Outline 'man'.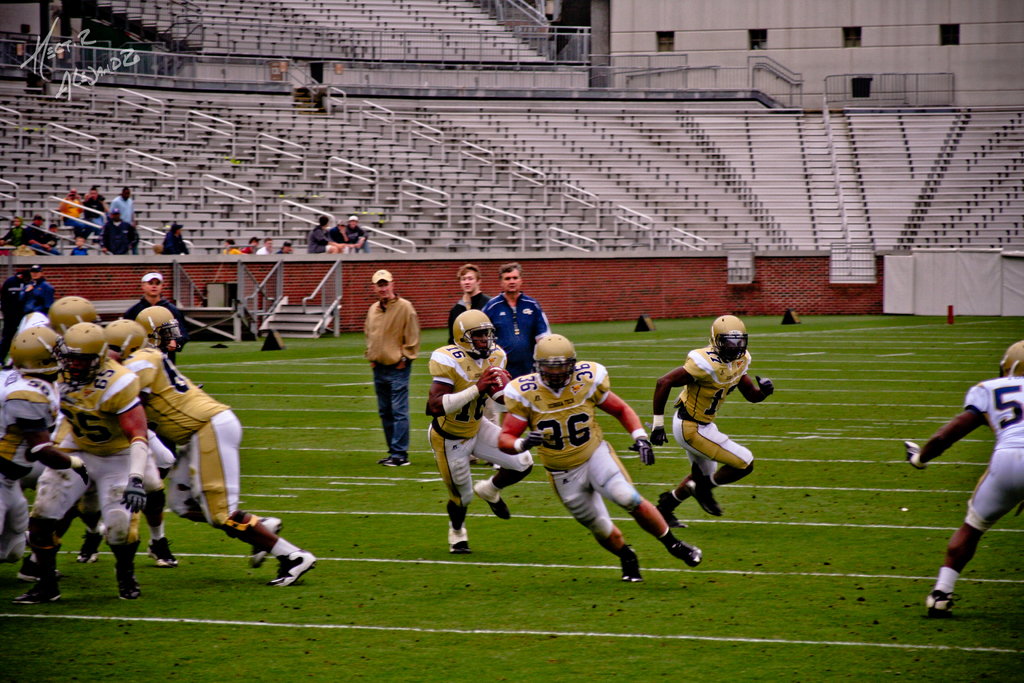
Outline: [94, 199, 140, 257].
